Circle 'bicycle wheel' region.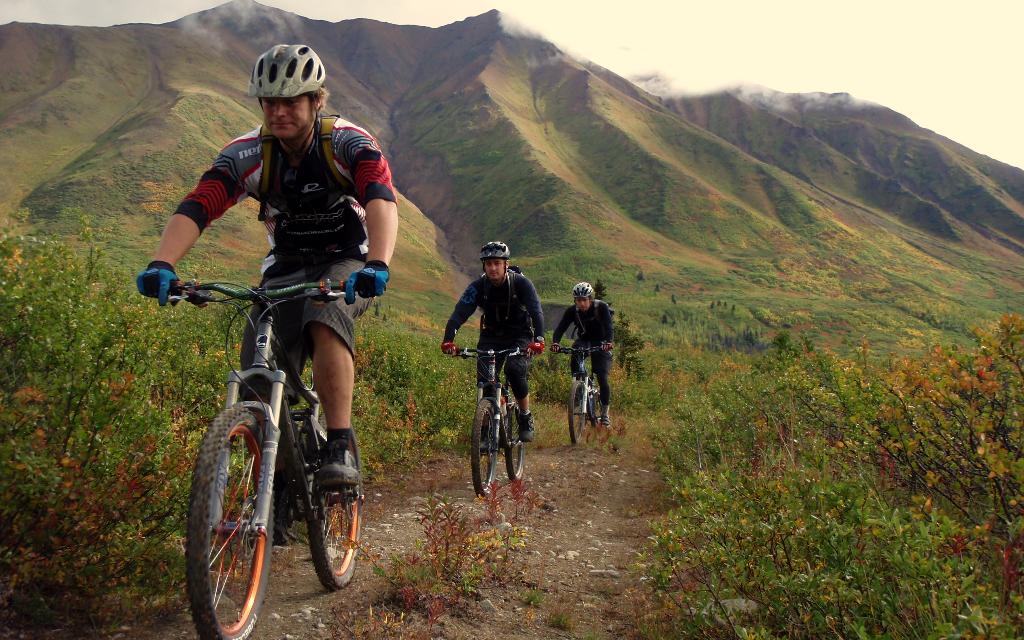
Region: 303:424:364:589.
